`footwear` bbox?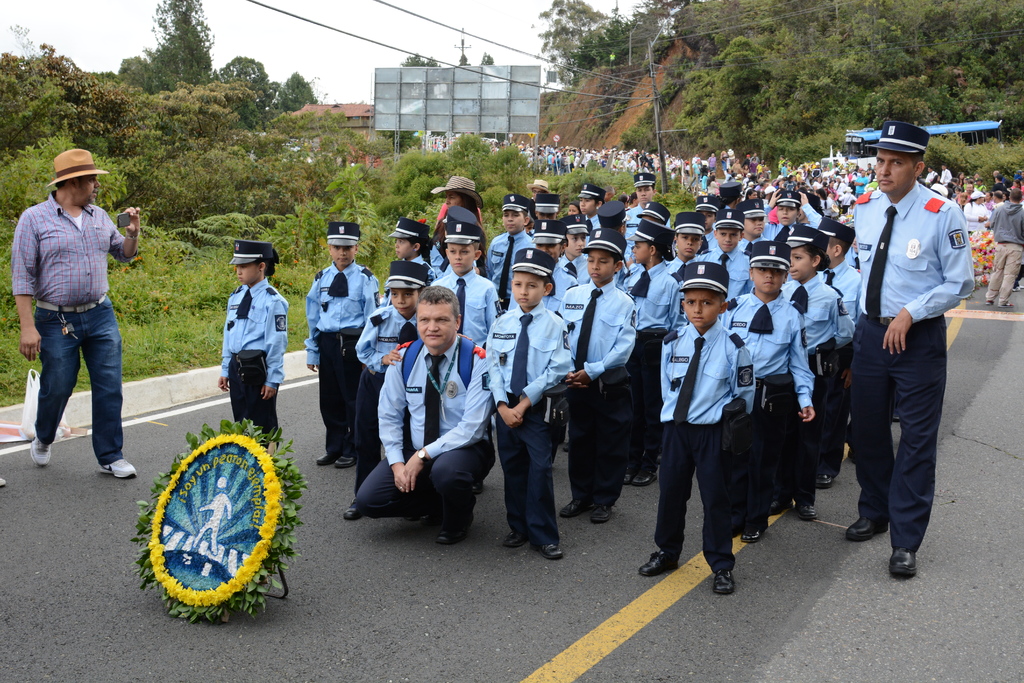
rect(768, 500, 786, 514)
